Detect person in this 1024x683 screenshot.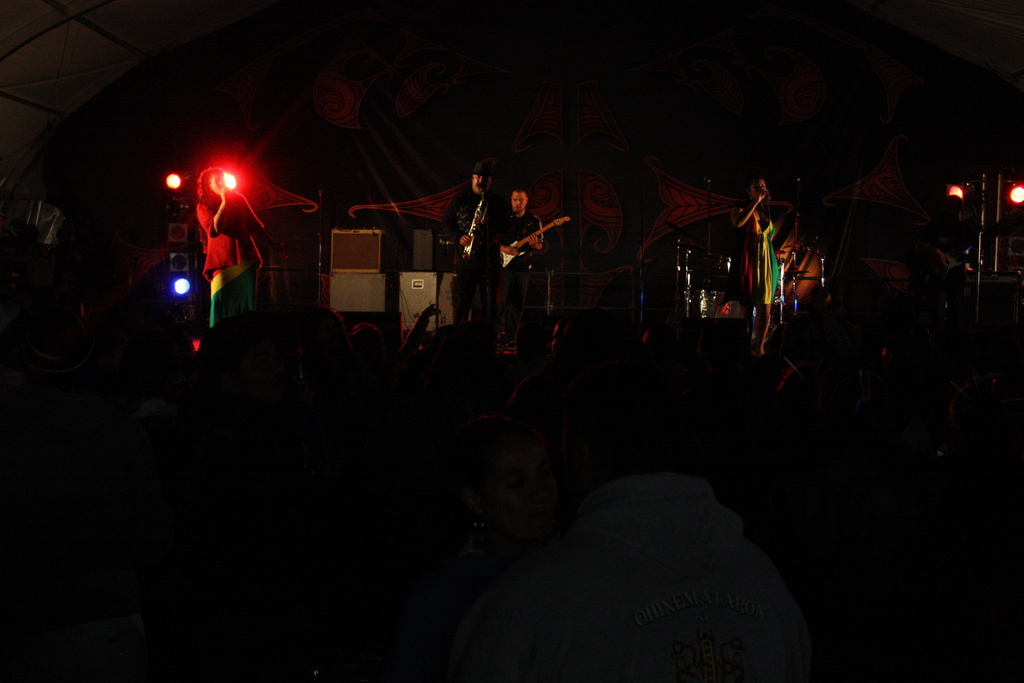
Detection: detection(192, 155, 279, 340).
